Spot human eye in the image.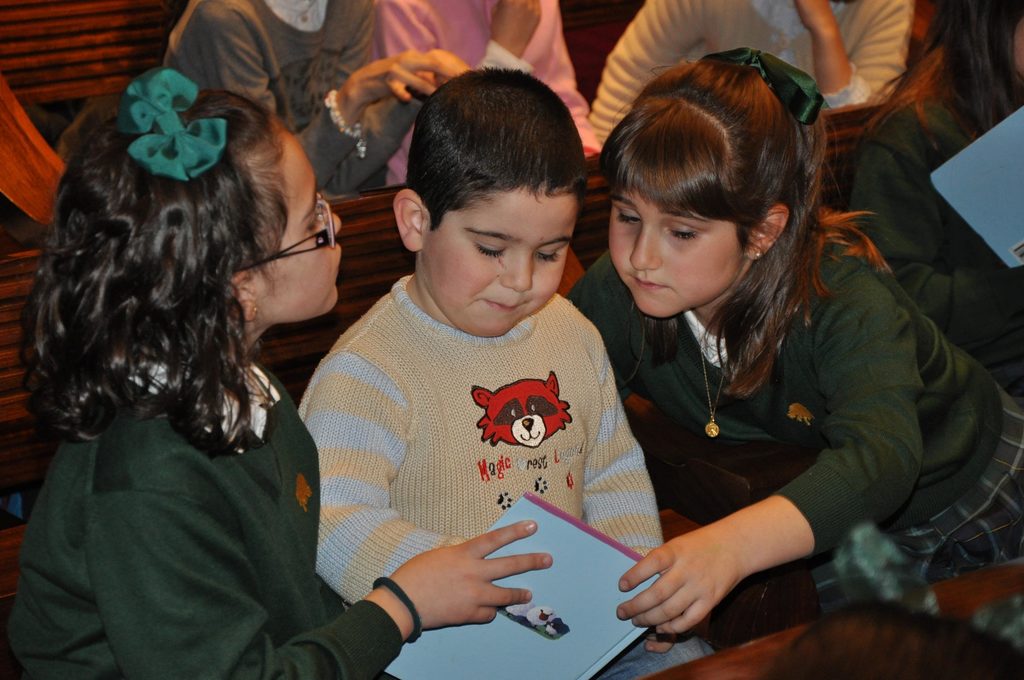
human eye found at [612,201,637,229].
